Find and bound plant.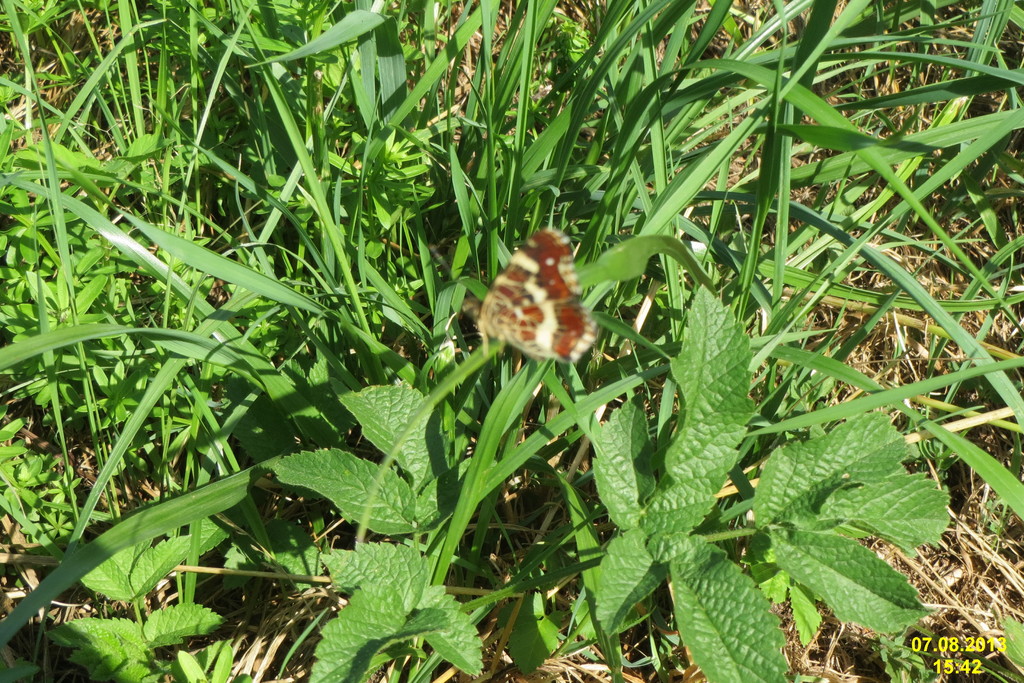
Bound: select_region(593, 293, 954, 682).
